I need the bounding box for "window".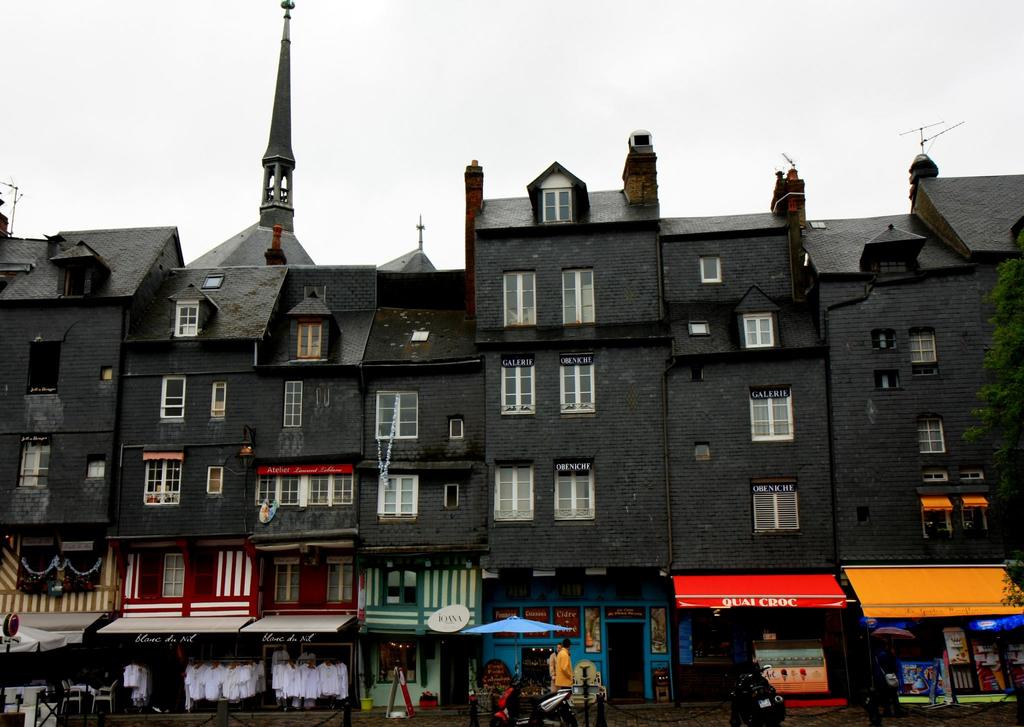
Here it is: BBox(881, 367, 902, 395).
